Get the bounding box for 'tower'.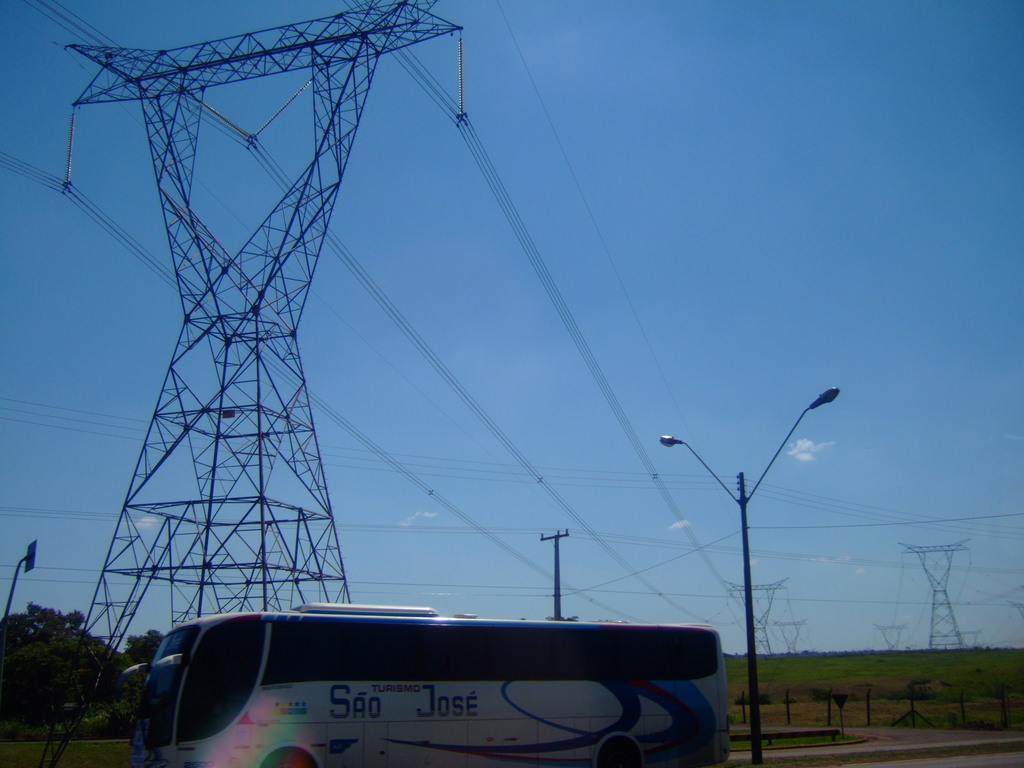
crop(719, 568, 775, 664).
